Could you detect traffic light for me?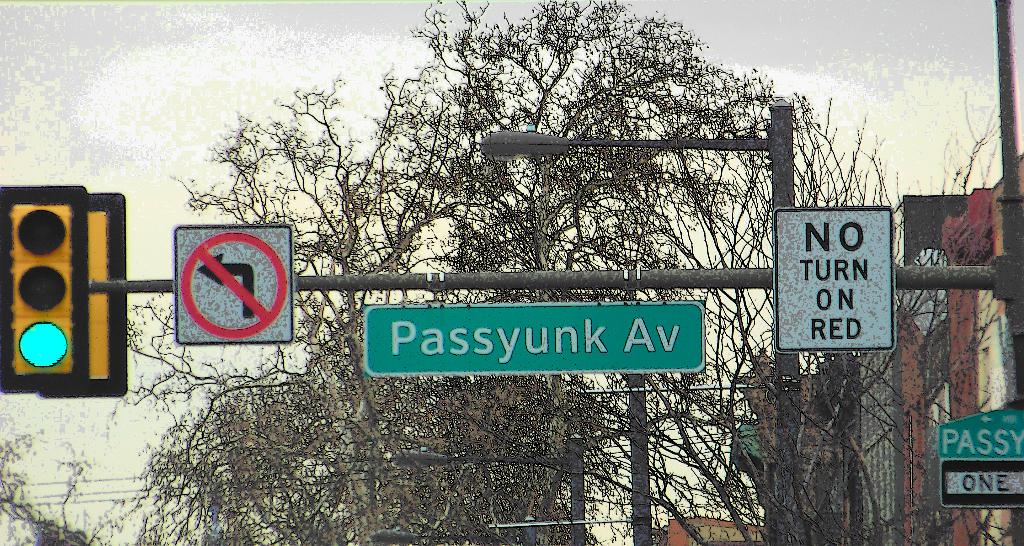
Detection result: BBox(0, 187, 85, 388).
